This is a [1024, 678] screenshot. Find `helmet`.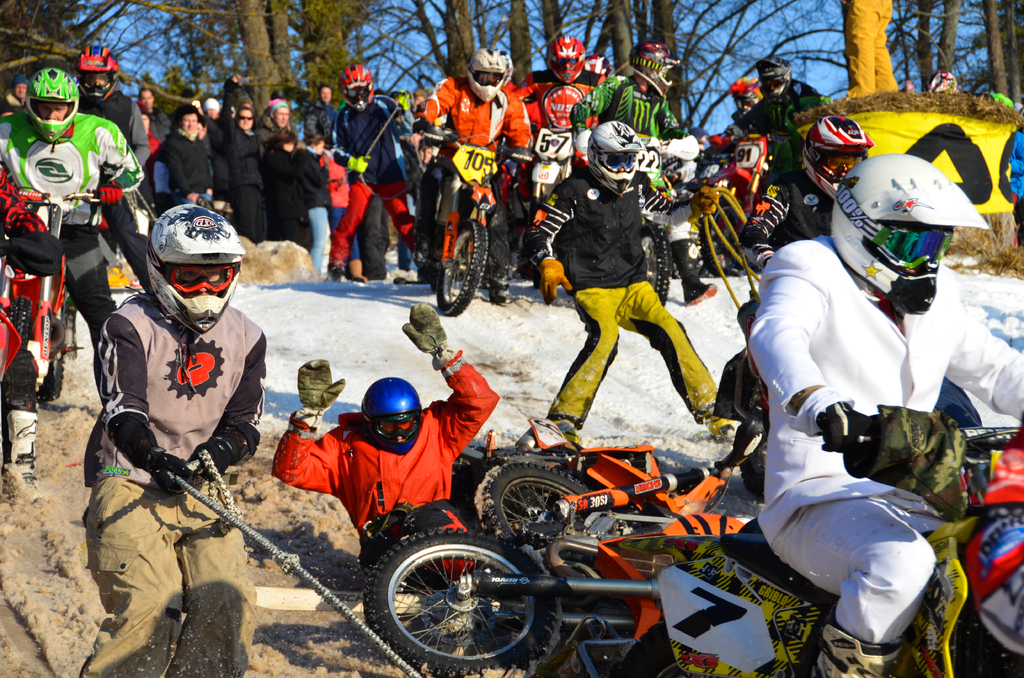
Bounding box: [75, 45, 124, 111].
